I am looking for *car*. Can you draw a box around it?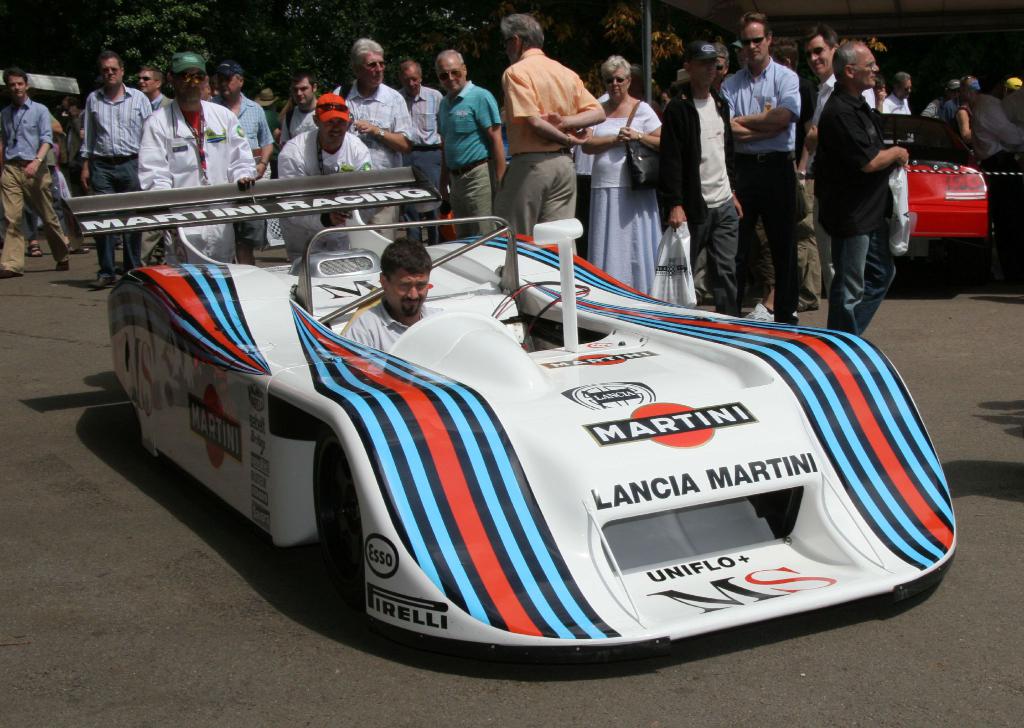
Sure, the bounding box is x1=62 y1=167 x2=957 y2=647.
